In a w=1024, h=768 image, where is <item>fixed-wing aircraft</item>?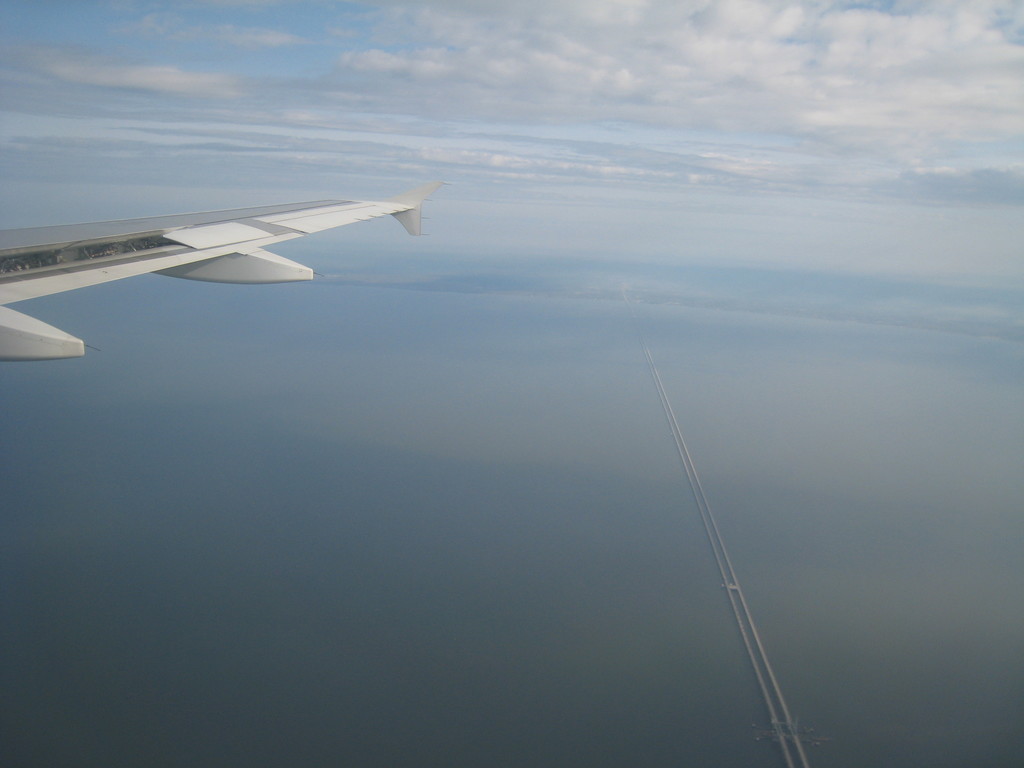
(left=0, top=188, right=457, bottom=352).
